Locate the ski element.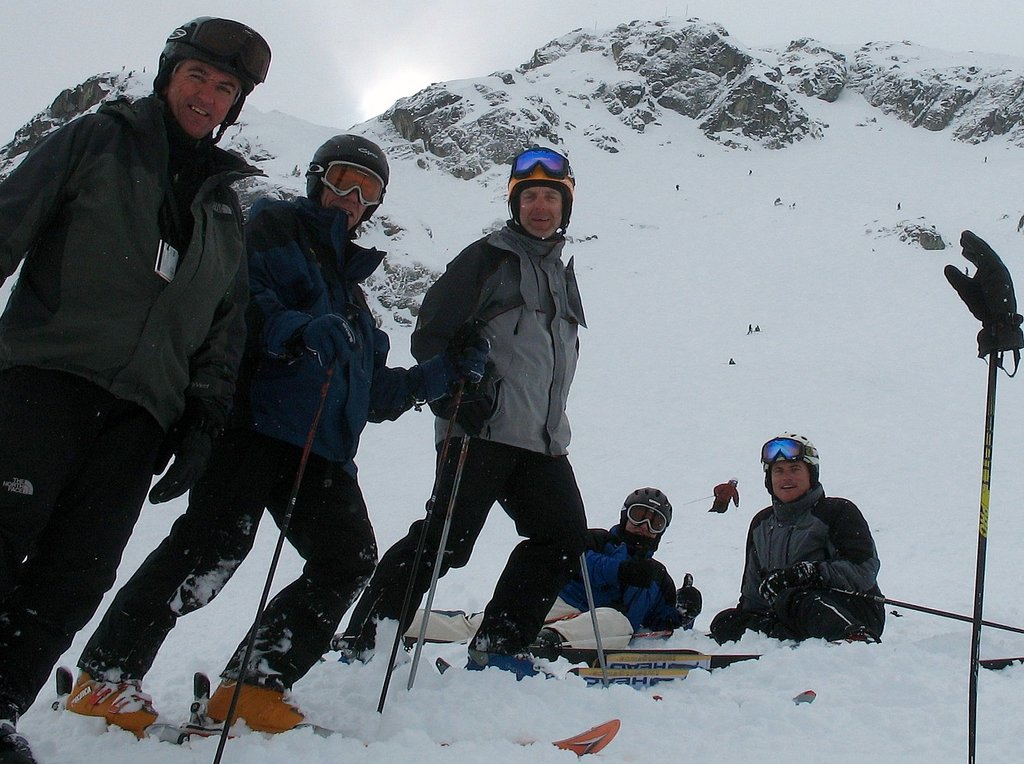
Element bbox: {"left": 598, "top": 642, "right": 765, "bottom": 675}.
